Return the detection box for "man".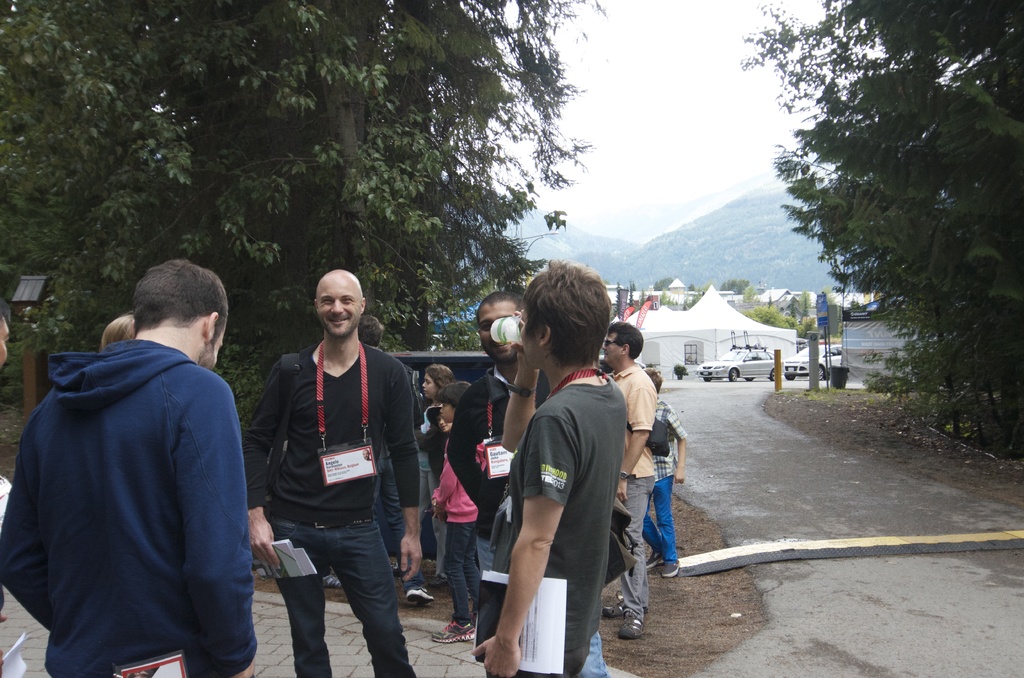
[596,318,657,638].
